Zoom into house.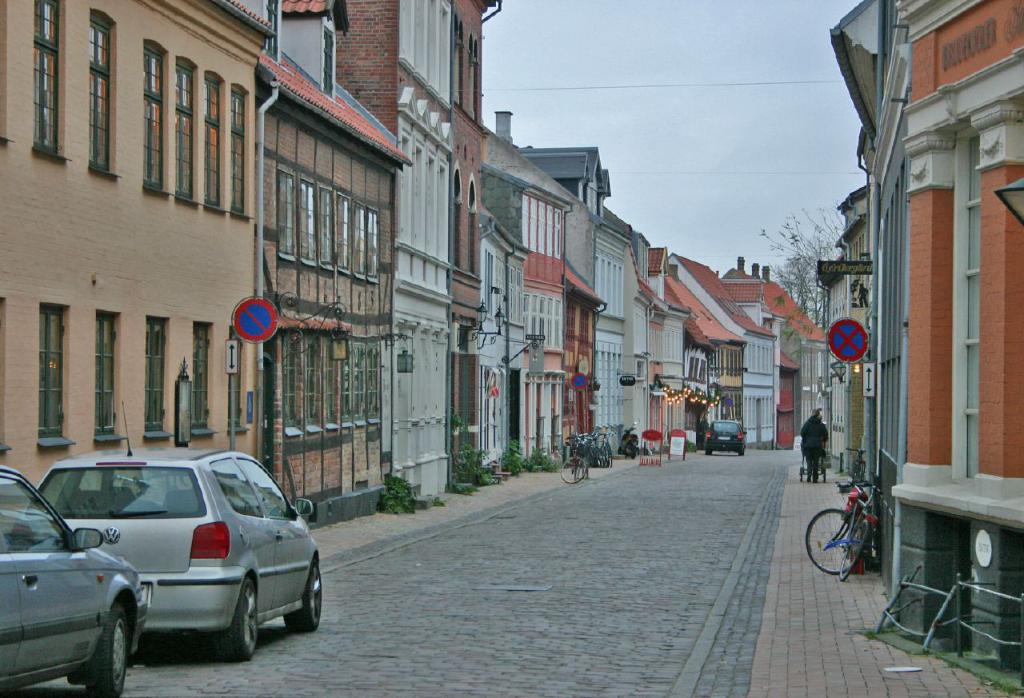
Zoom target: [706, 281, 777, 455].
